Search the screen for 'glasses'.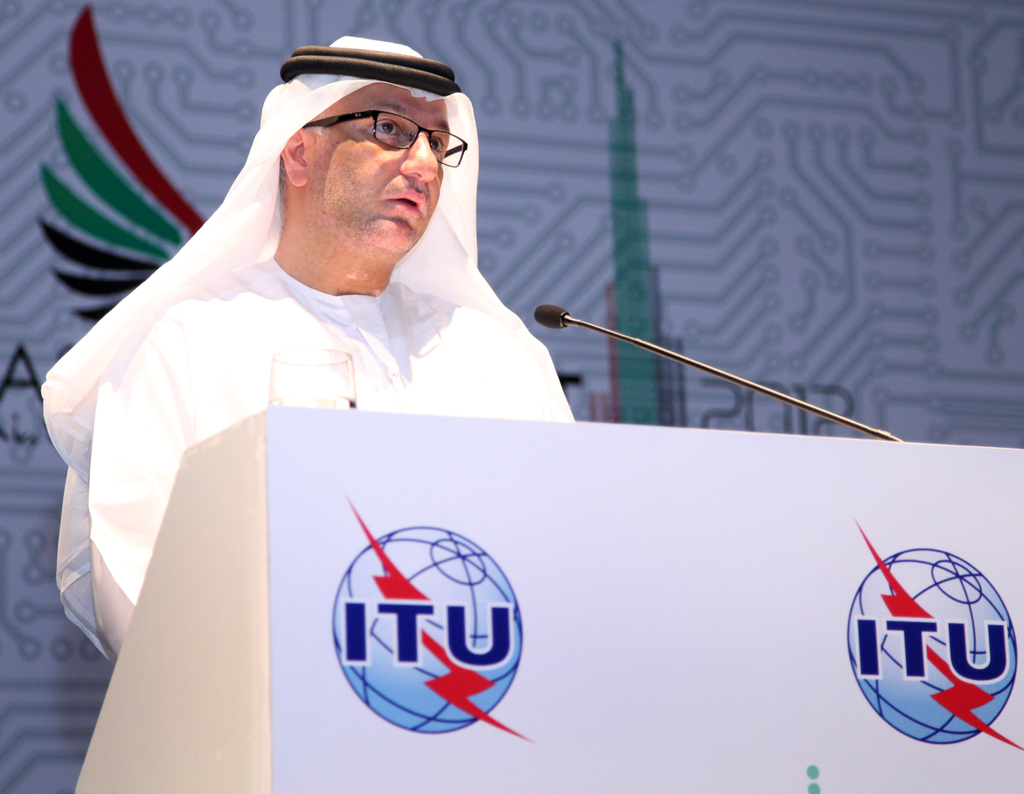
Found at locate(277, 99, 476, 166).
